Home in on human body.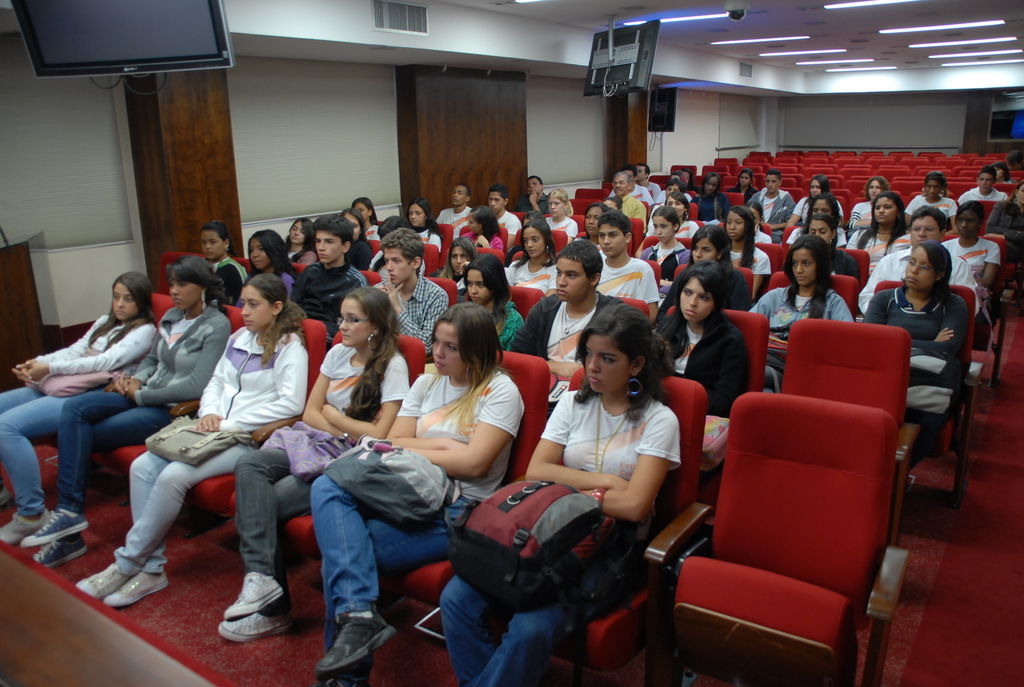
Homed in at [380, 223, 451, 358].
